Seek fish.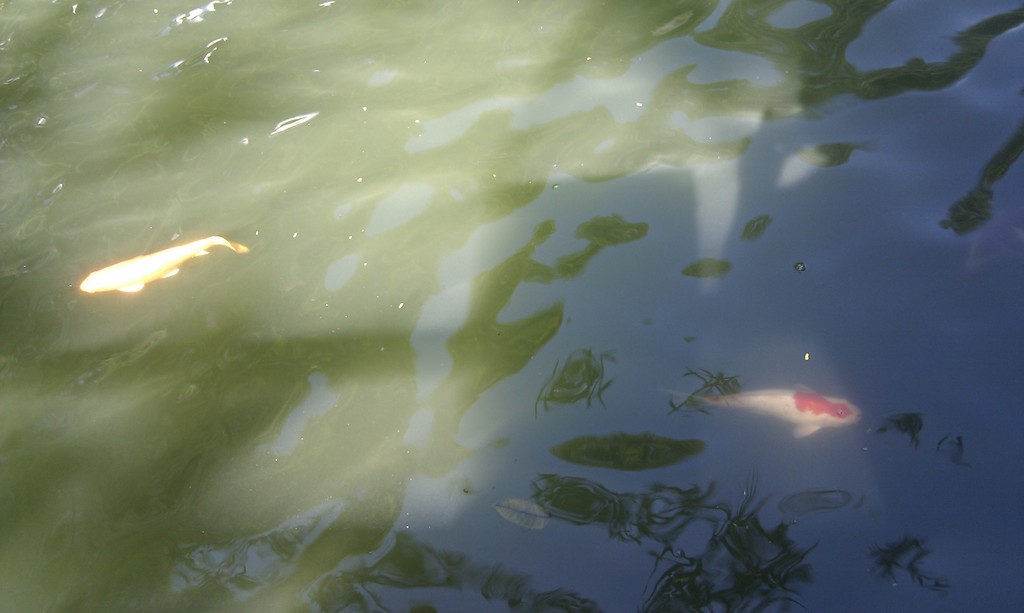
(left=656, top=382, right=862, bottom=445).
